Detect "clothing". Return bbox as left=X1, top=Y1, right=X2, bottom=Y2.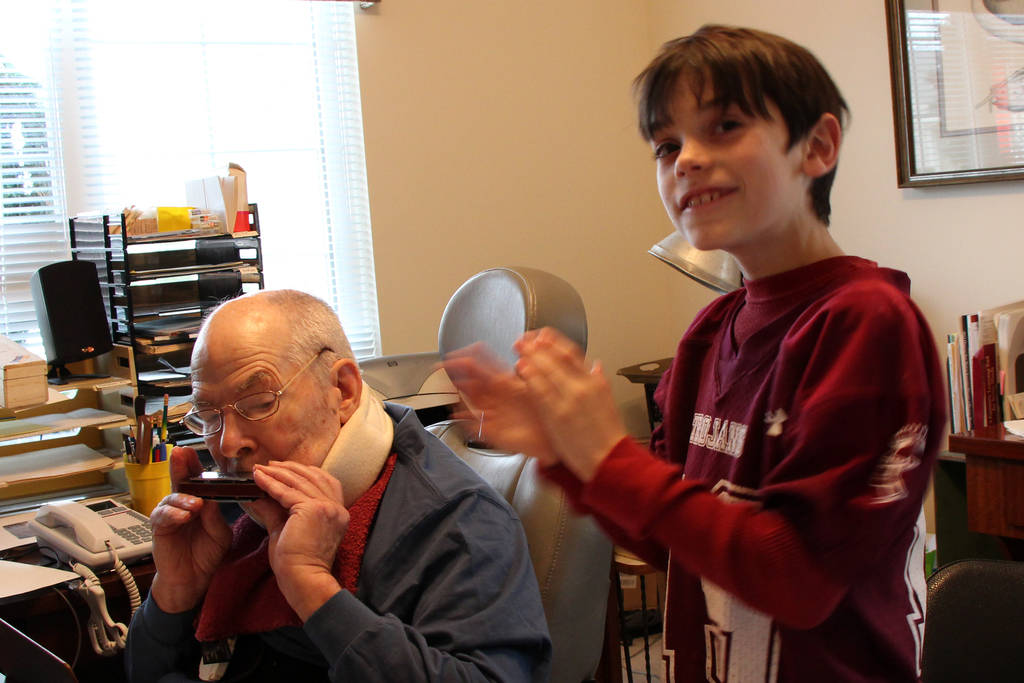
left=482, top=173, right=942, bottom=679.
